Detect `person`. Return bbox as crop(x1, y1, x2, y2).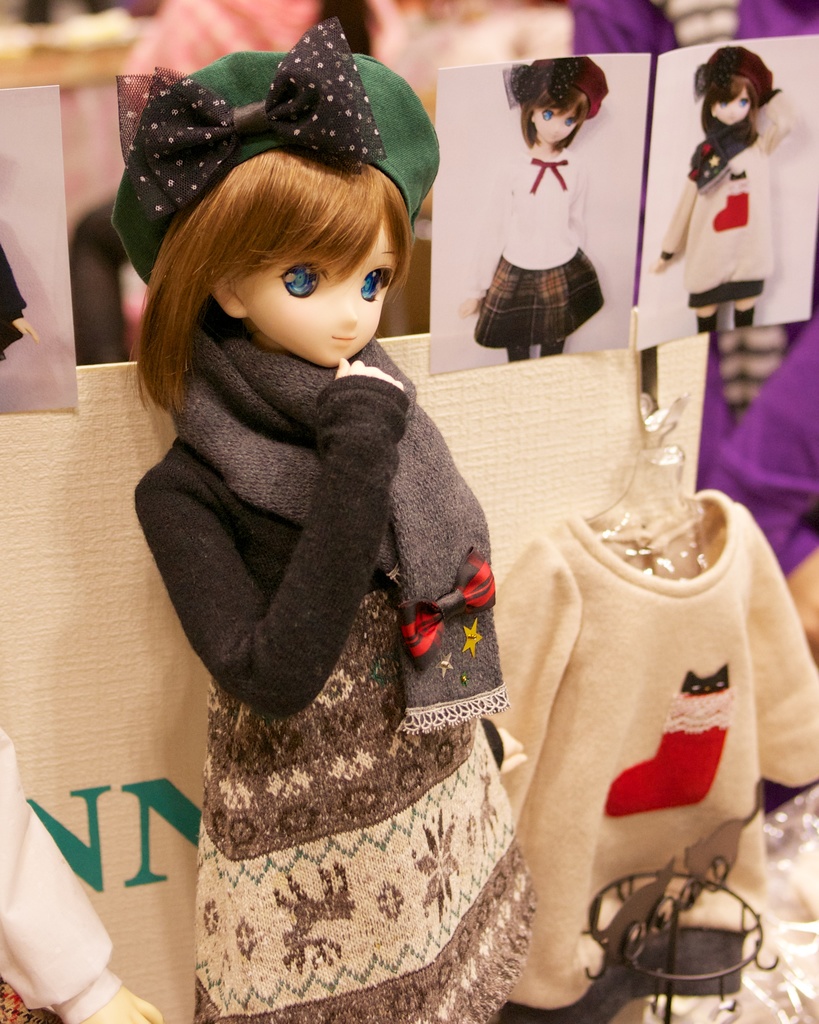
crop(644, 42, 786, 336).
